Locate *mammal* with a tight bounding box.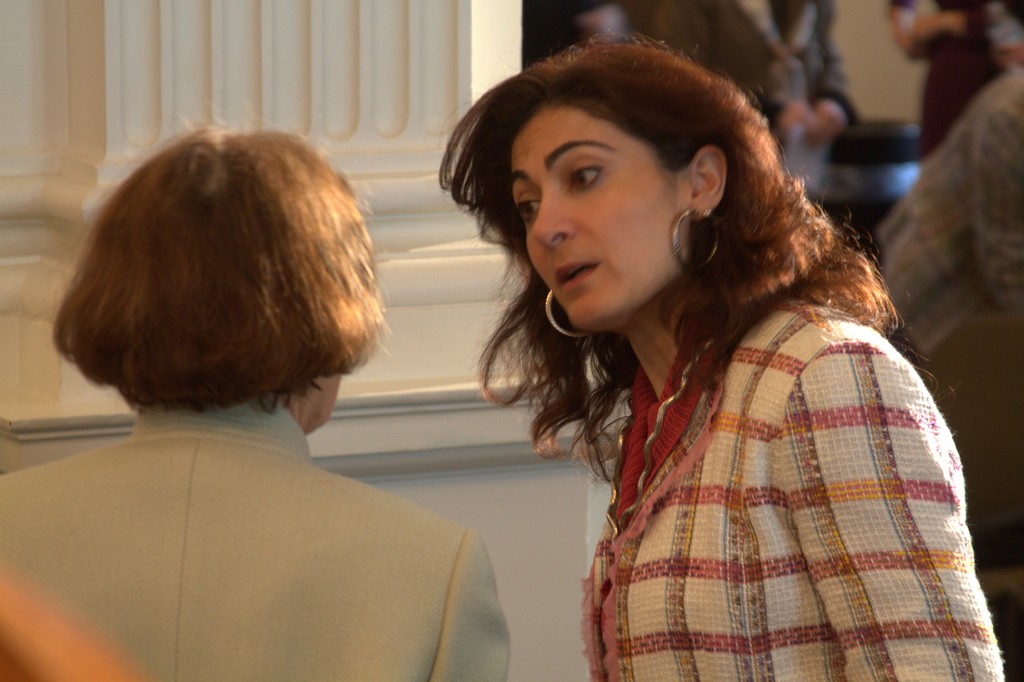
box=[0, 117, 513, 681].
